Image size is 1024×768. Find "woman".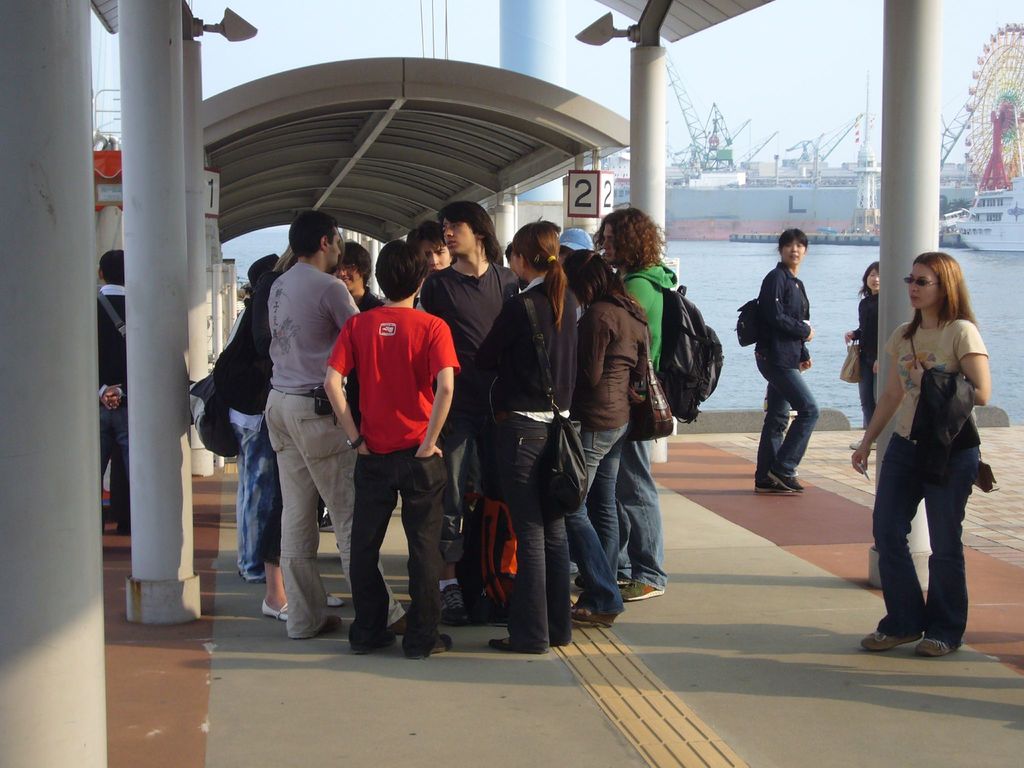
detection(591, 203, 683, 596).
